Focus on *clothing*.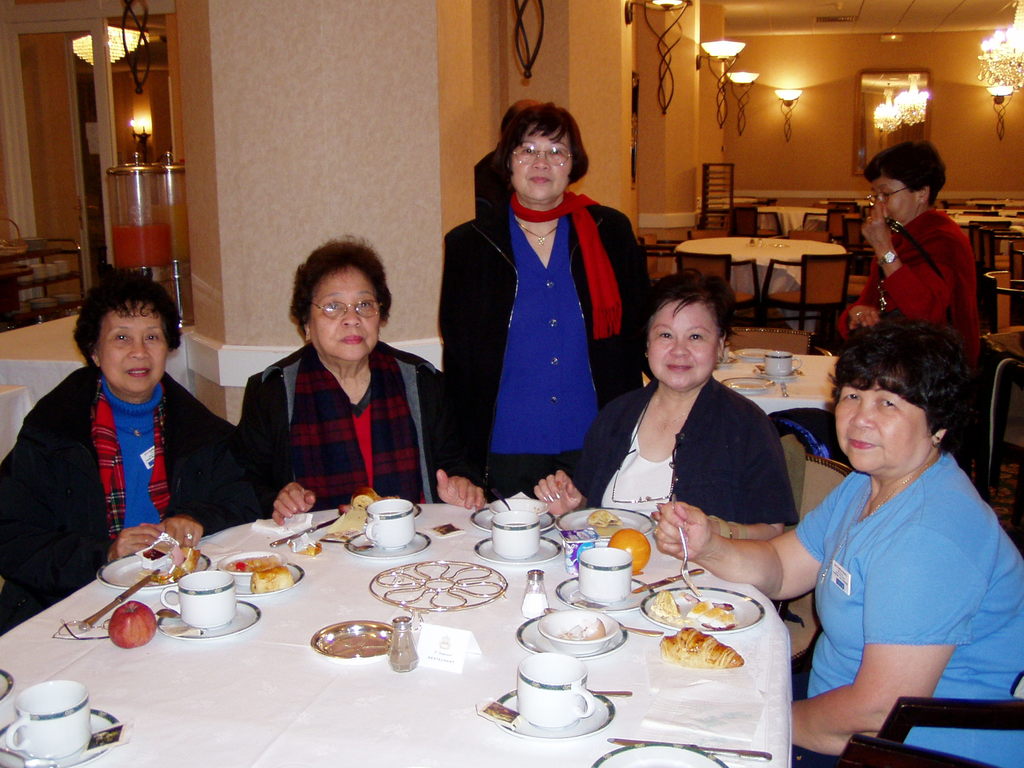
Focused at 0, 364, 266, 641.
